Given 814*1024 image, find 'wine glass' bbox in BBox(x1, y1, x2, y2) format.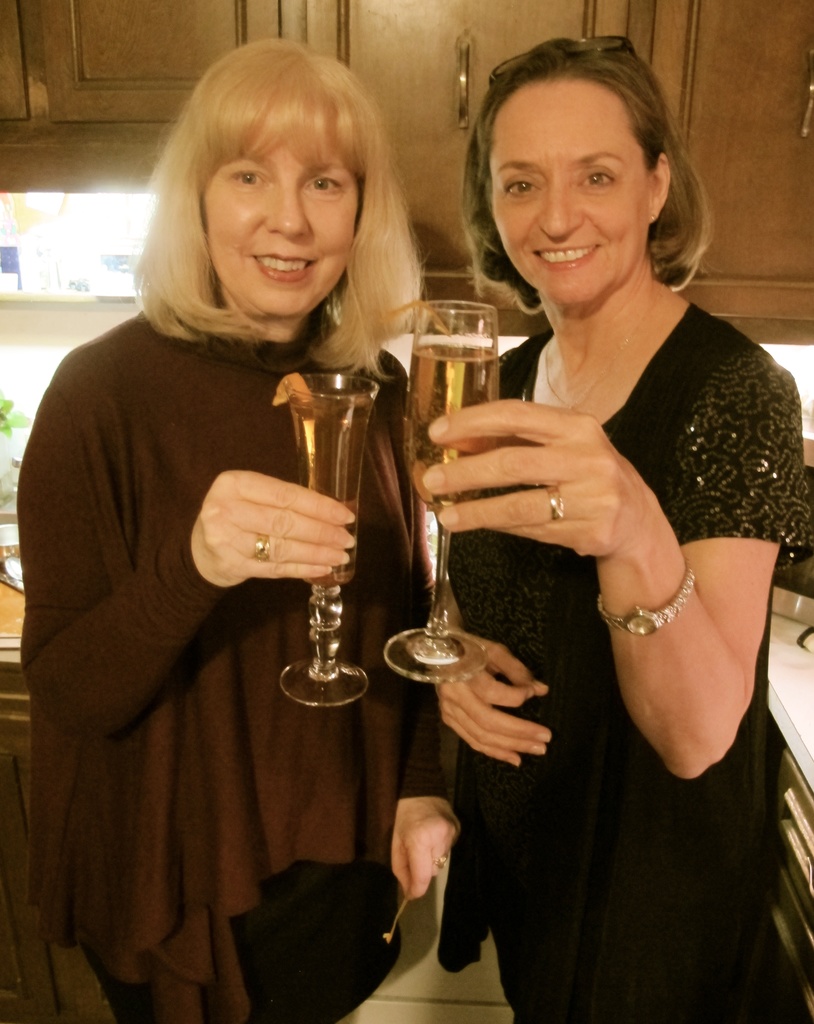
BBox(379, 300, 493, 687).
